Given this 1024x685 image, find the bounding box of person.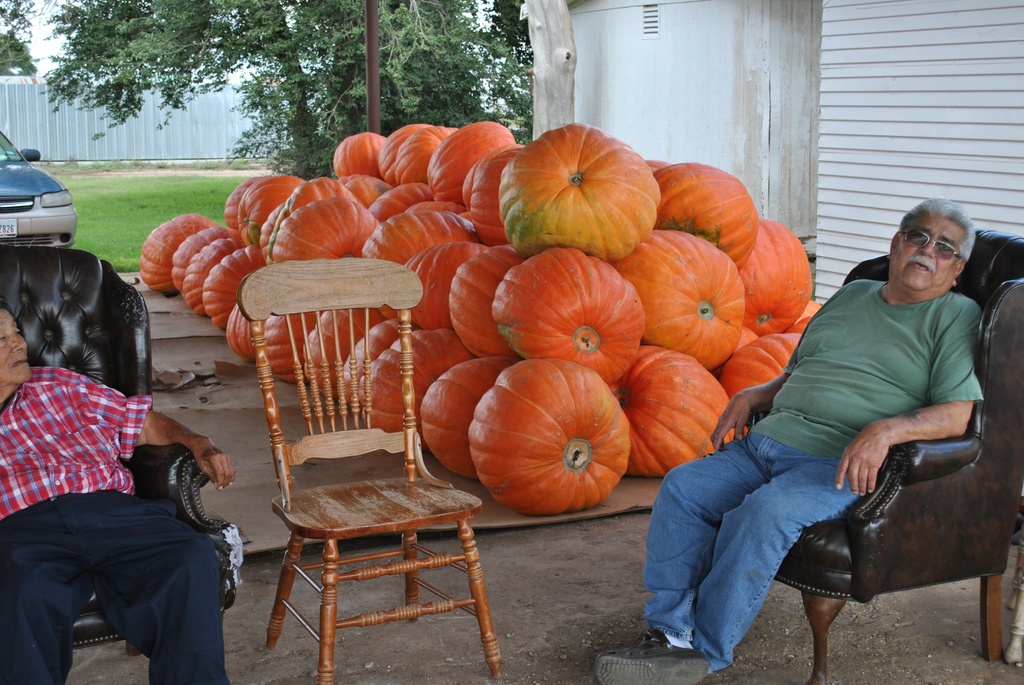
(x1=588, y1=195, x2=986, y2=684).
